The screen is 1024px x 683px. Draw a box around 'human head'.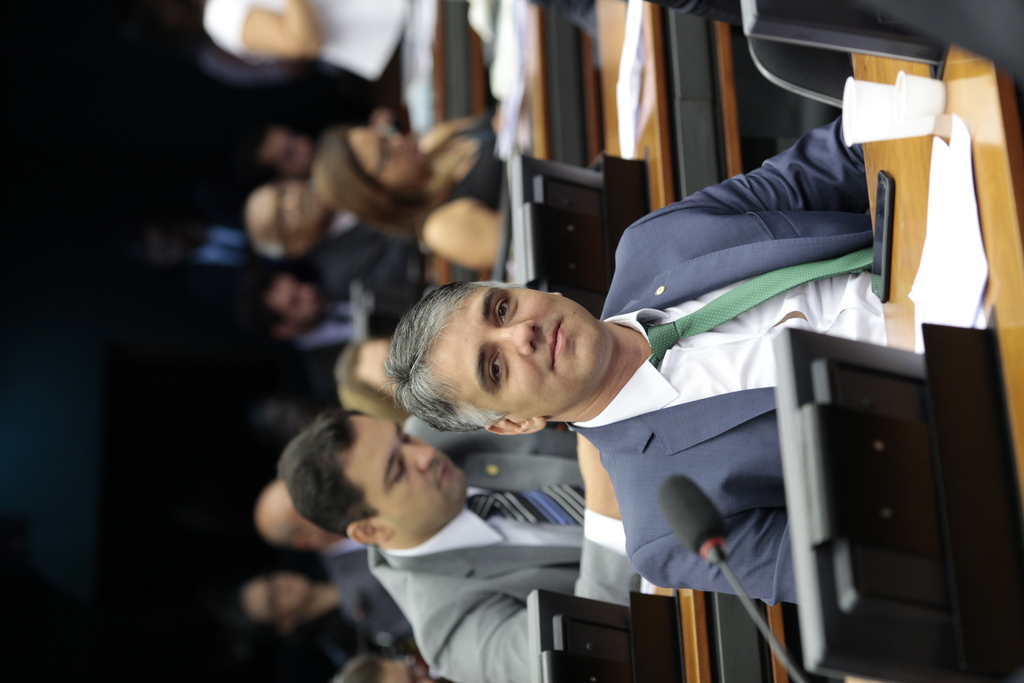
rect(255, 278, 325, 338).
